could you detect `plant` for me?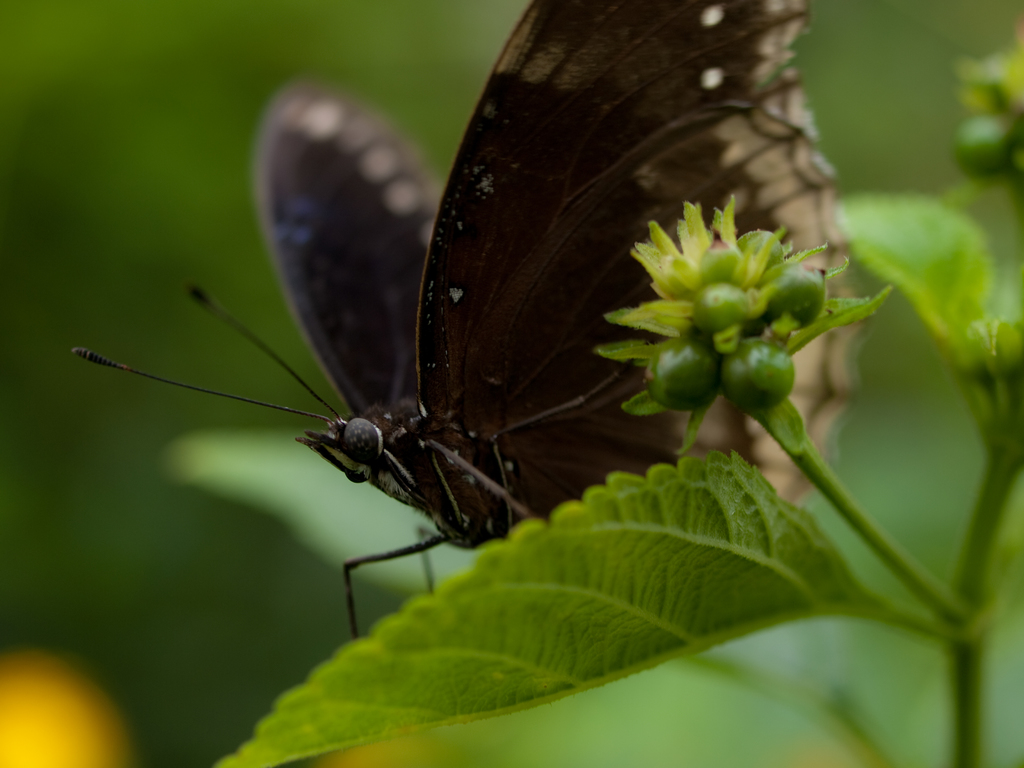
Detection result: bbox(213, 45, 1023, 767).
